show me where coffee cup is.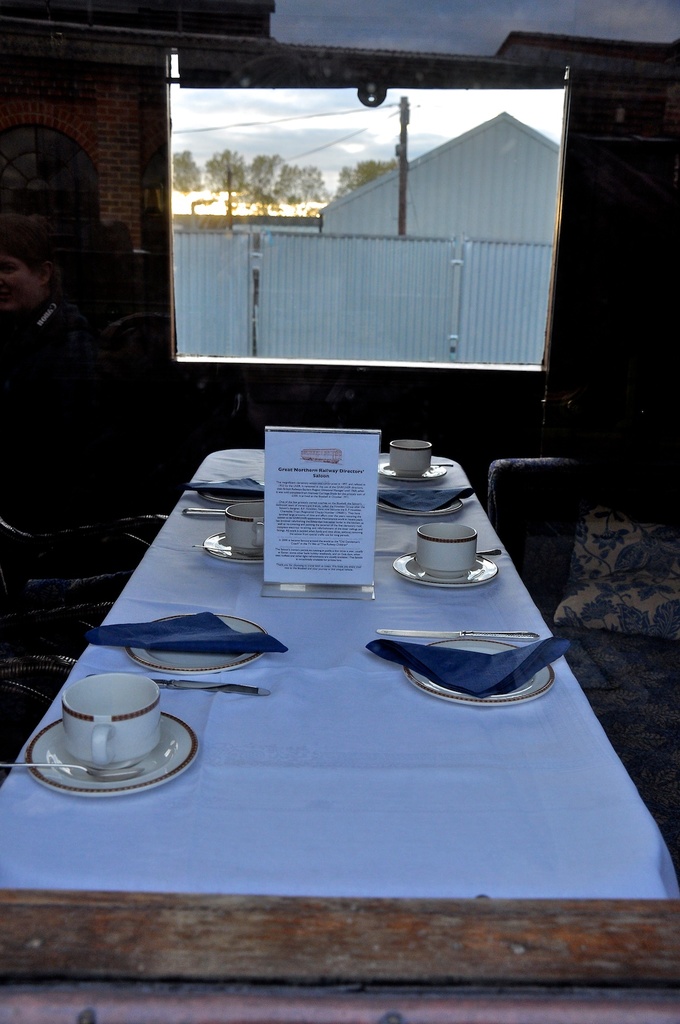
coffee cup is at l=225, t=505, r=263, b=556.
